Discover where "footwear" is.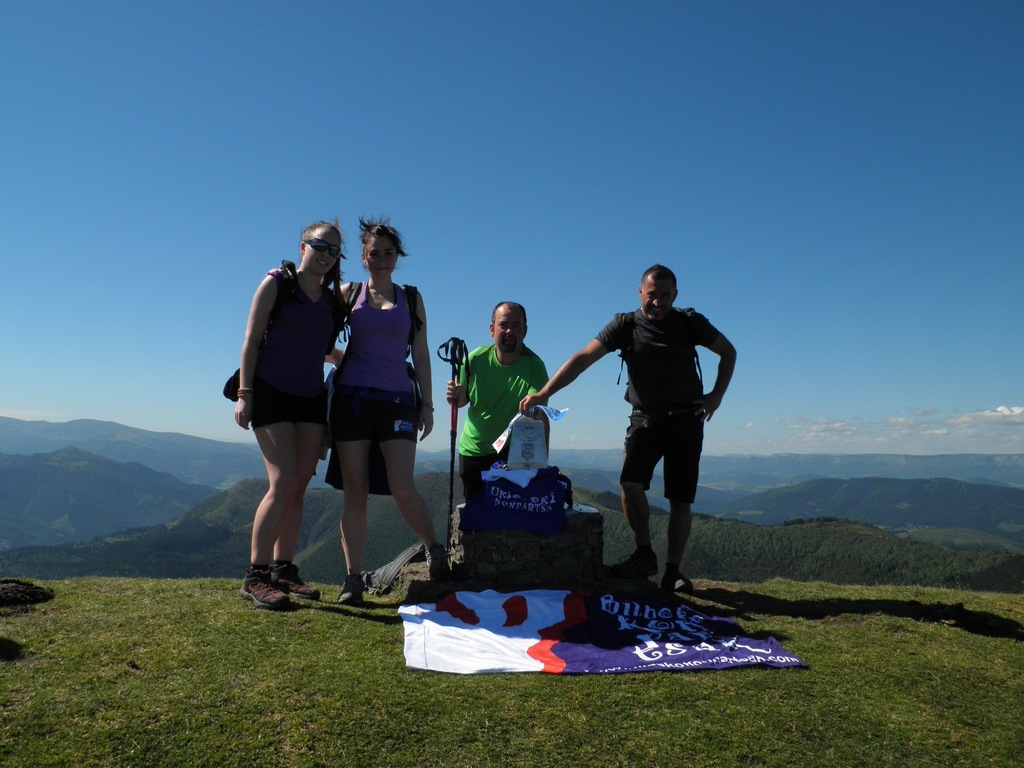
Discovered at (left=337, top=573, right=363, bottom=609).
